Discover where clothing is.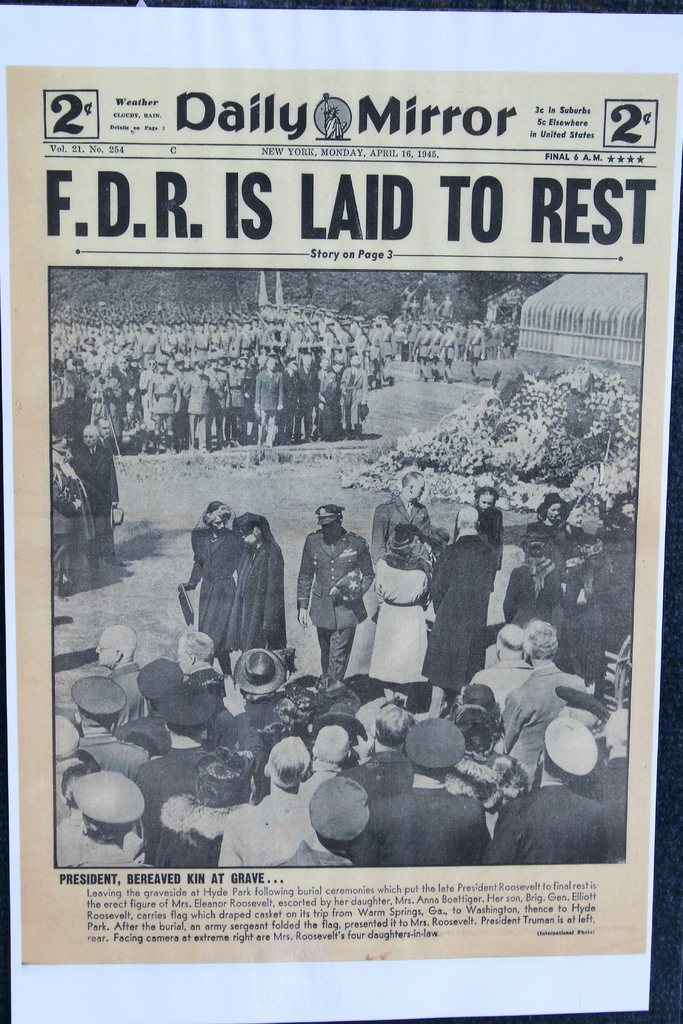
Discovered at pyautogui.locateOnScreen(142, 369, 186, 411).
